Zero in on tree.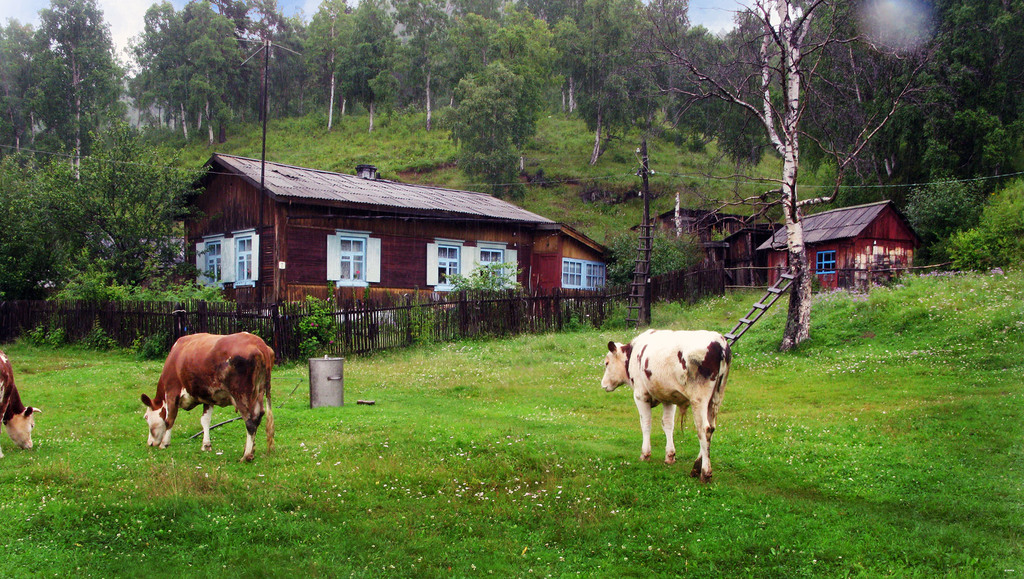
Zeroed in: (913,0,1023,282).
